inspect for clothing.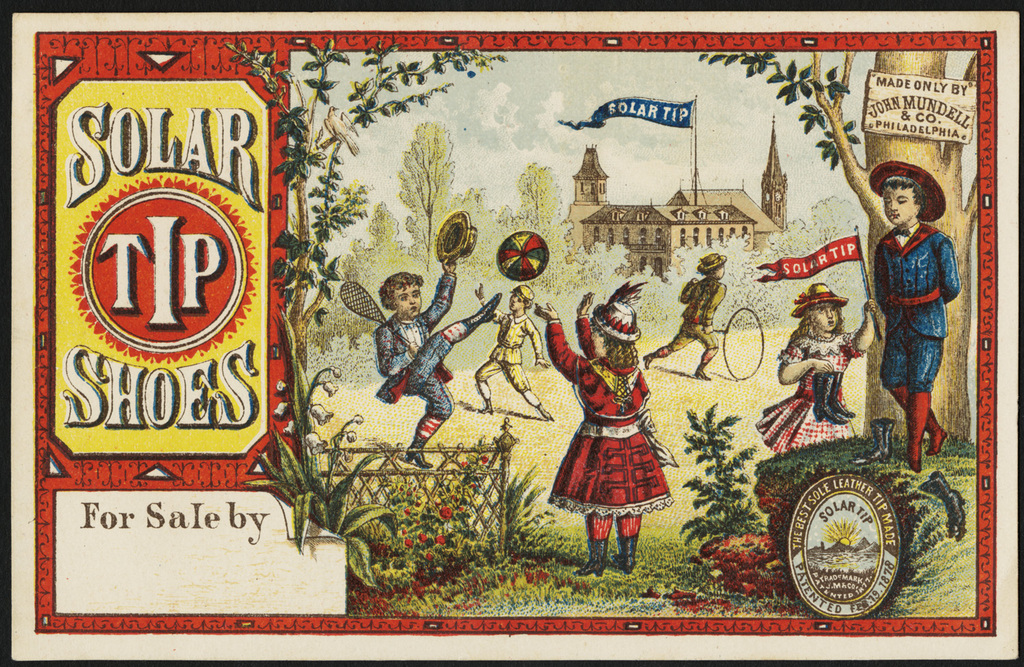
Inspection: region(566, 303, 678, 548).
